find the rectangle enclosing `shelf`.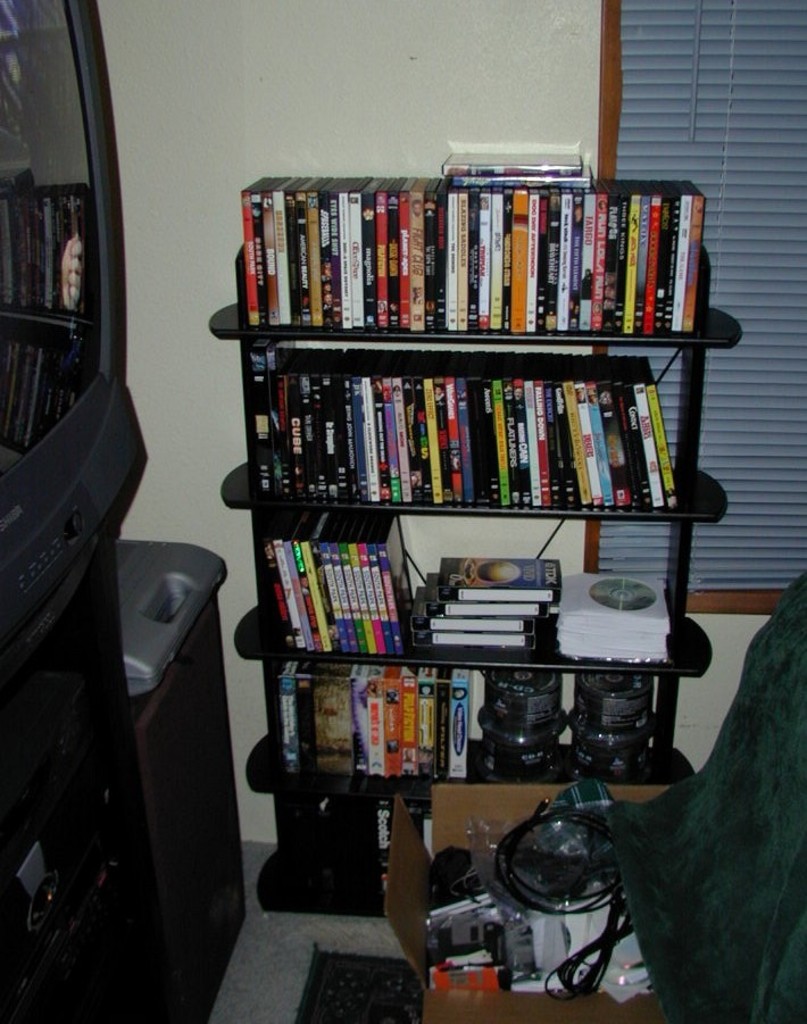
205, 168, 758, 922.
